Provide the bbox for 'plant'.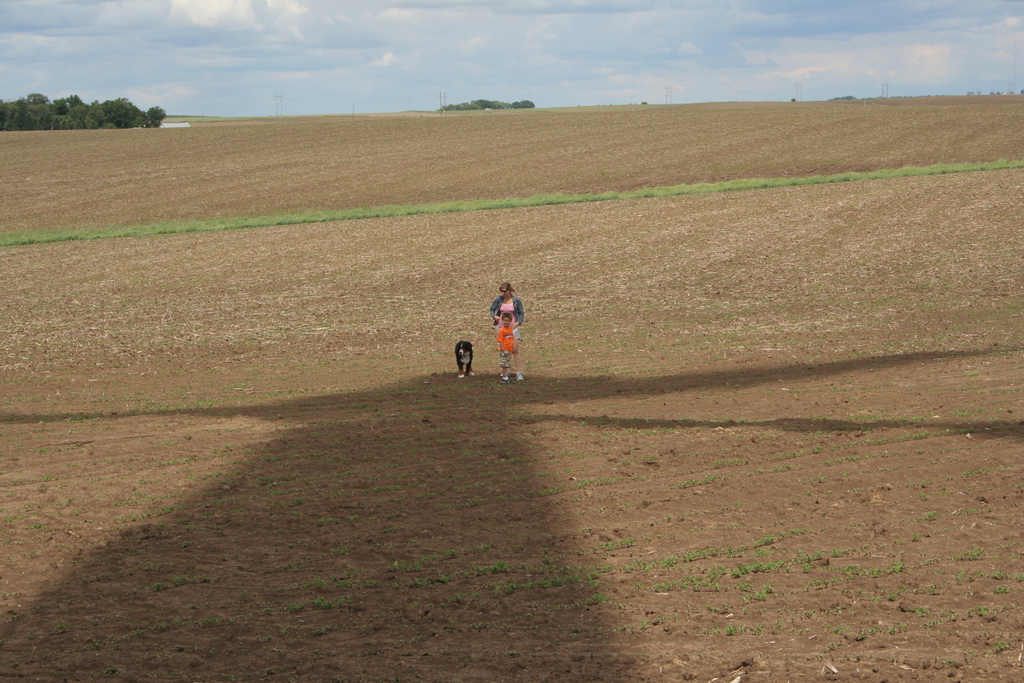
x1=203 y1=618 x2=223 y2=625.
